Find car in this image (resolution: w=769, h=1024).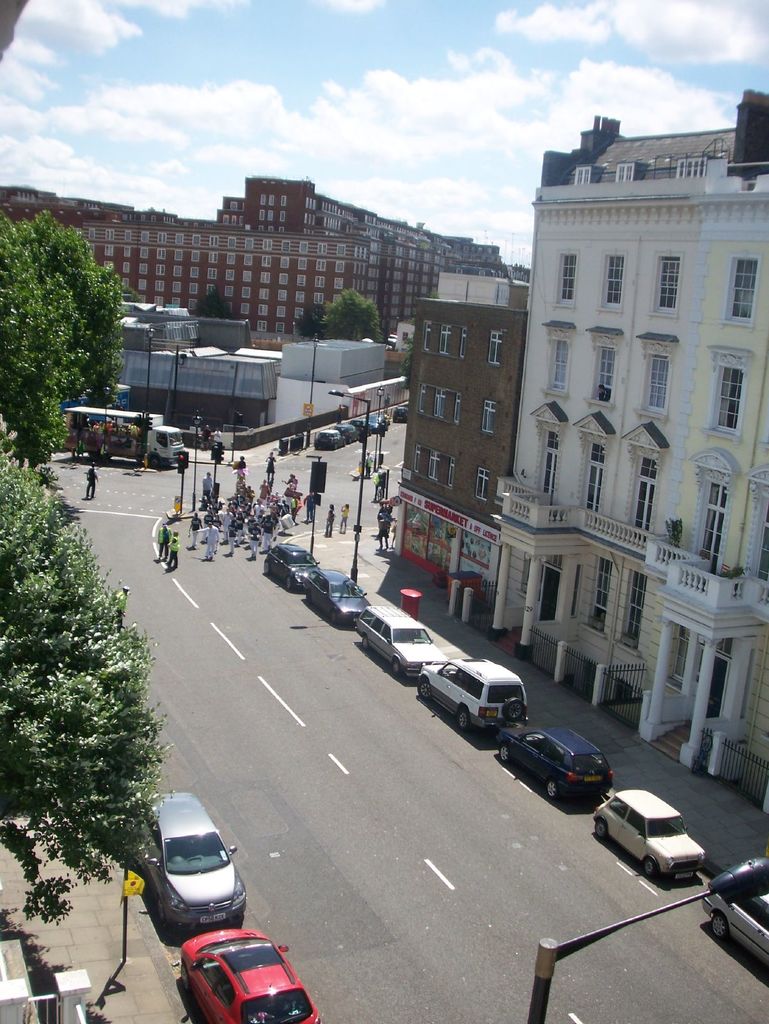
[176, 927, 319, 1023].
